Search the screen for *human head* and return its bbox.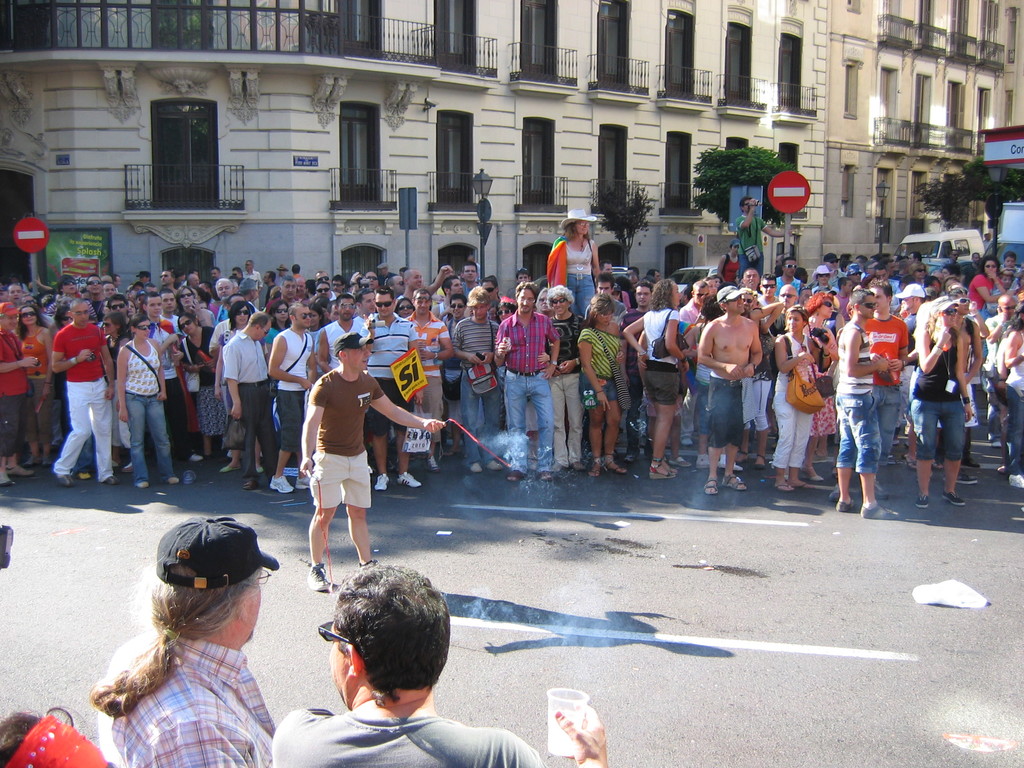
Found: 689/276/710/303.
